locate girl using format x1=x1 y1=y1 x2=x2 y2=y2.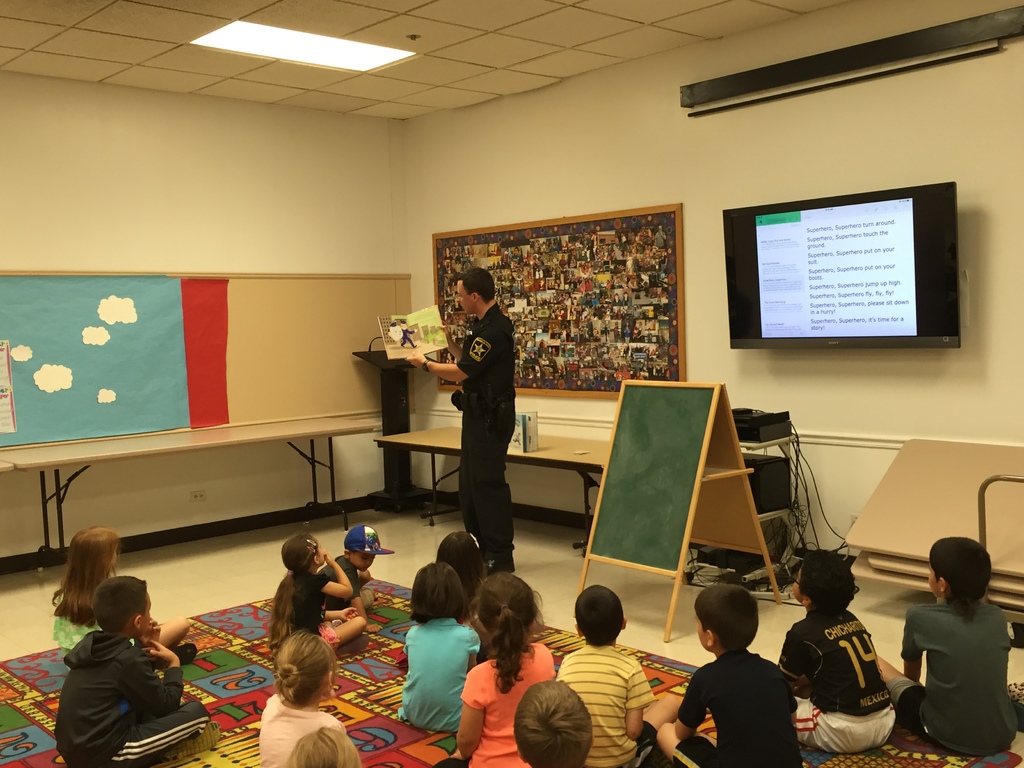
x1=268 y1=531 x2=371 y2=658.
